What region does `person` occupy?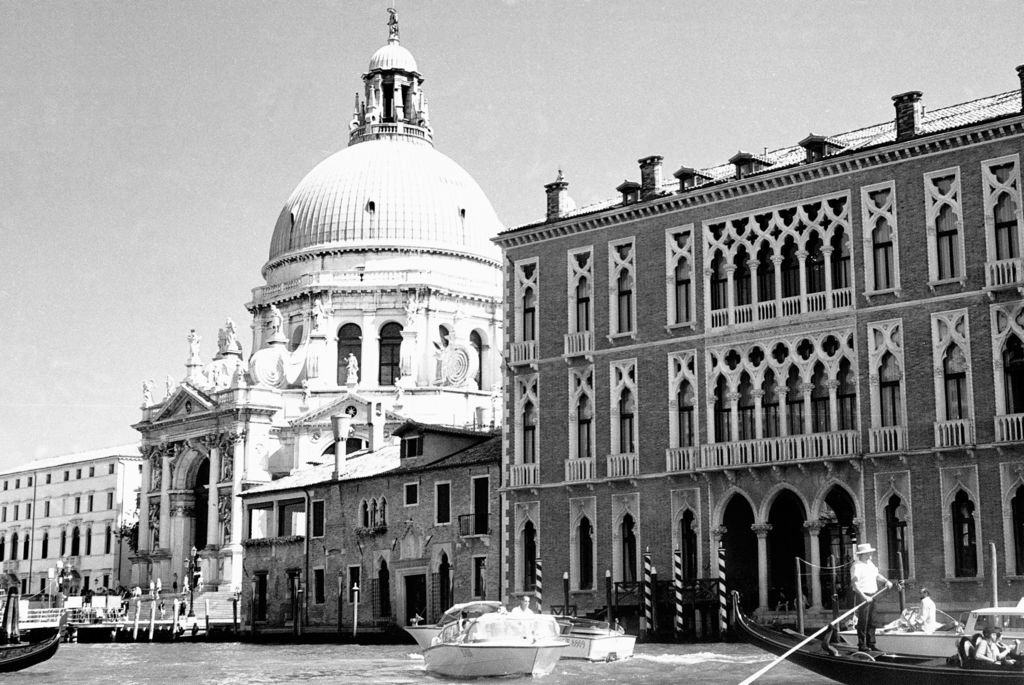
detection(302, 377, 311, 397).
